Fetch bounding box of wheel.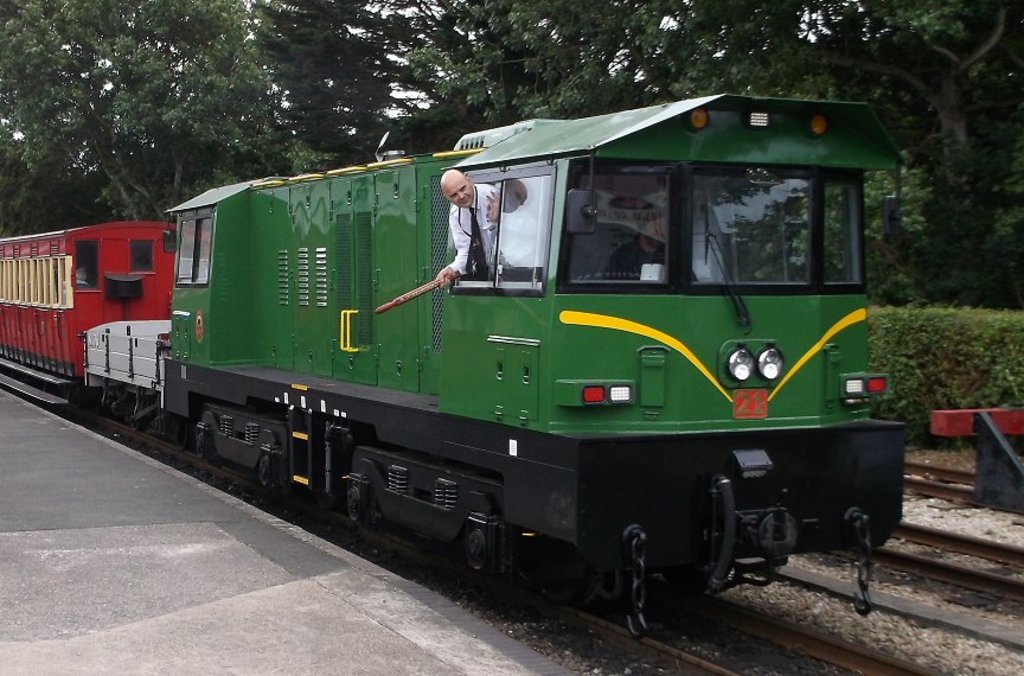
Bbox: box(343, 478, 380, 531).
